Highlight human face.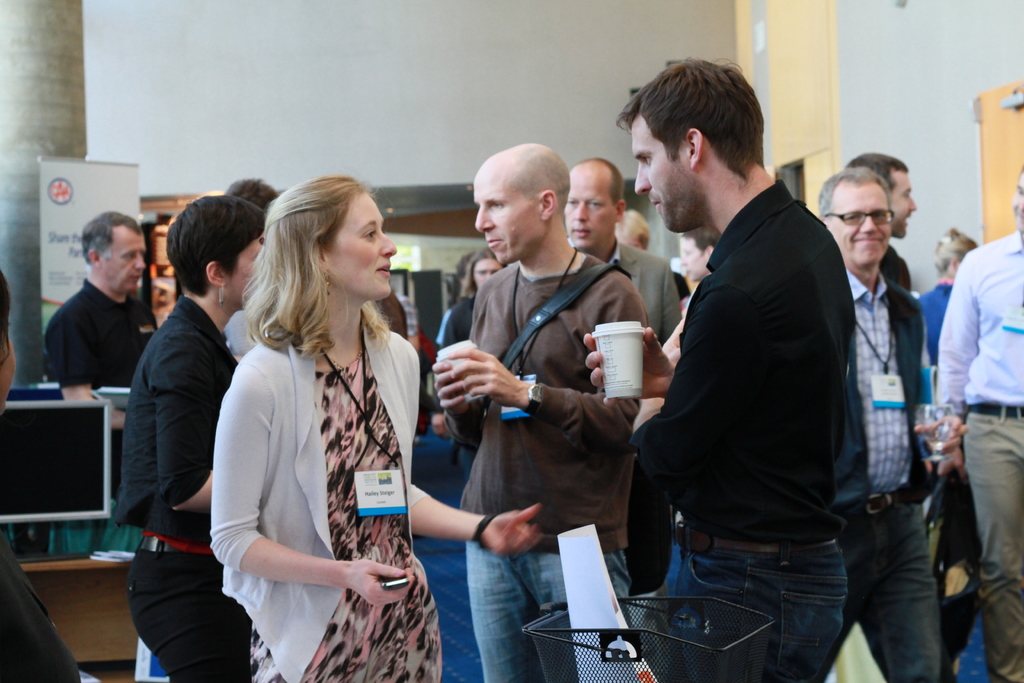
Highlighted region: BBox(634, 119, 692, 235).
